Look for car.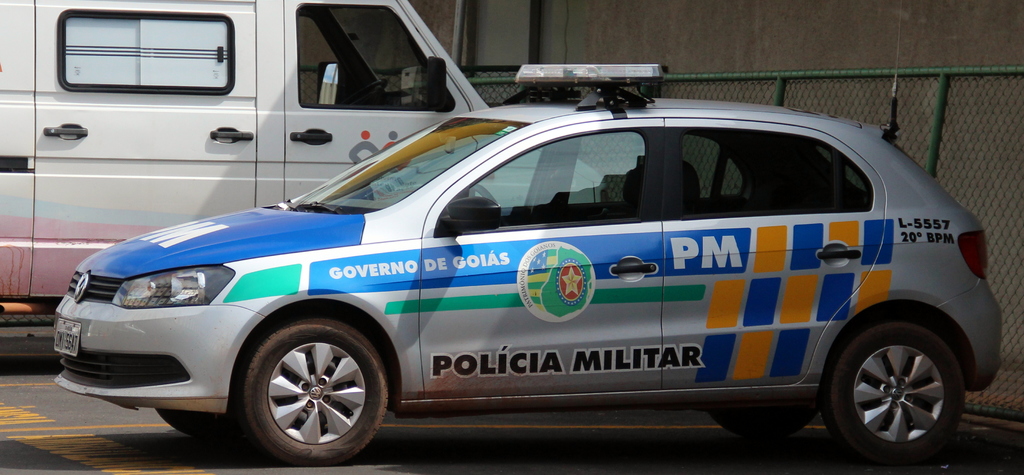
Found: (left=58, top=65, right=1001, bottom=468).
